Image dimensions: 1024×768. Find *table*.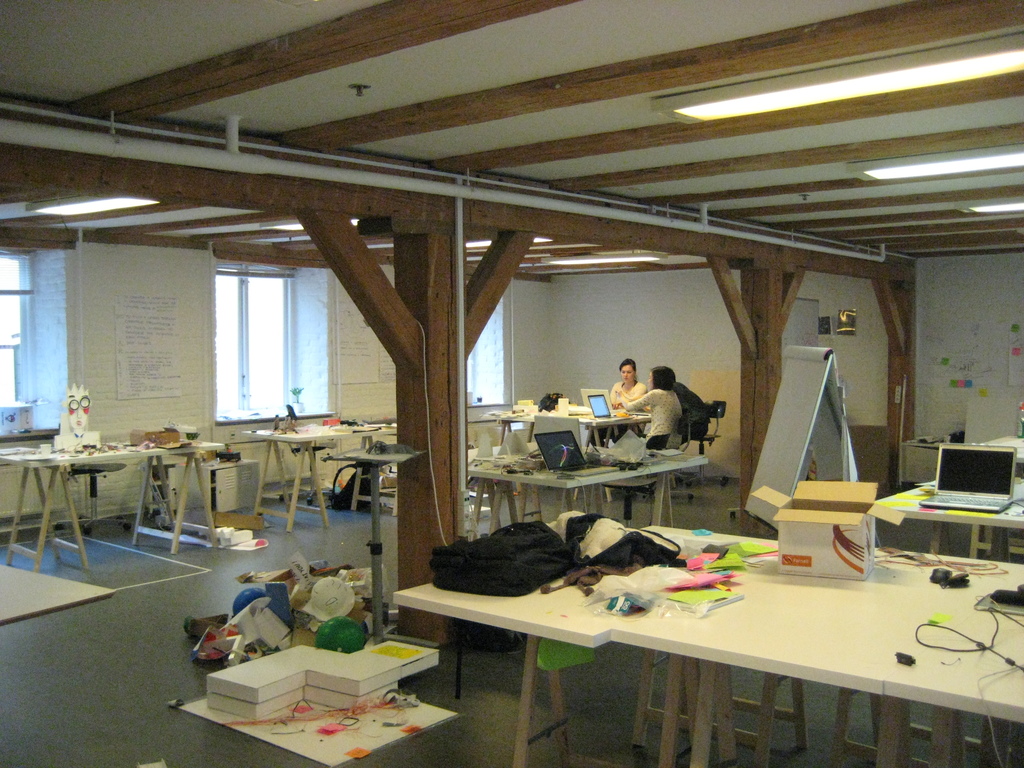
pyautogui.locateOnScreen(390, 523, 1023, 767).
